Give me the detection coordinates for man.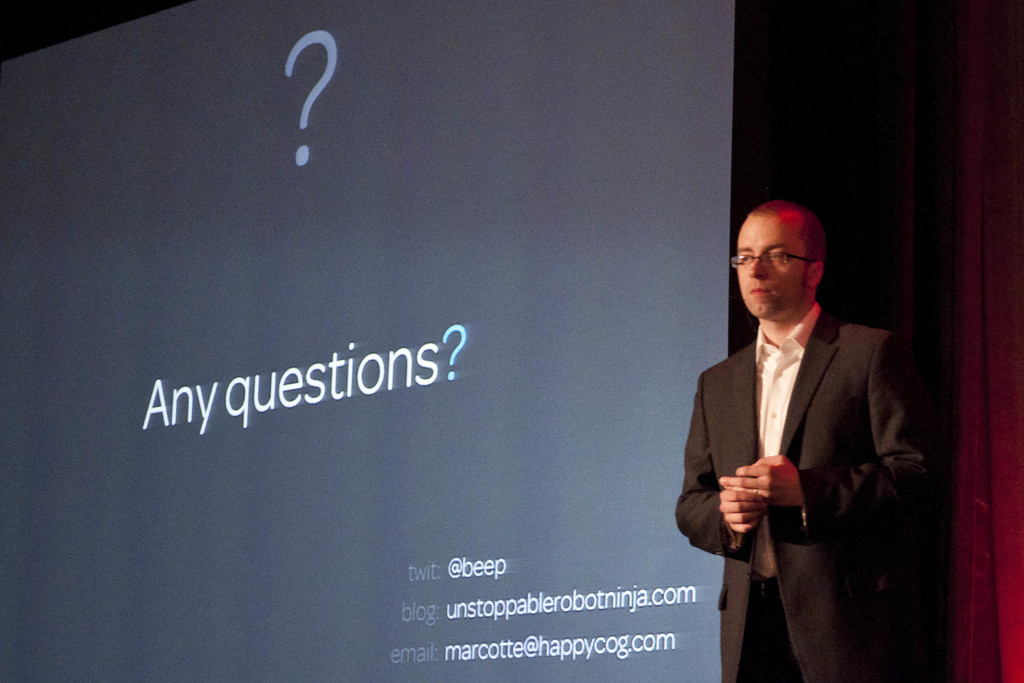
locate(692, 190, 941, 657).
